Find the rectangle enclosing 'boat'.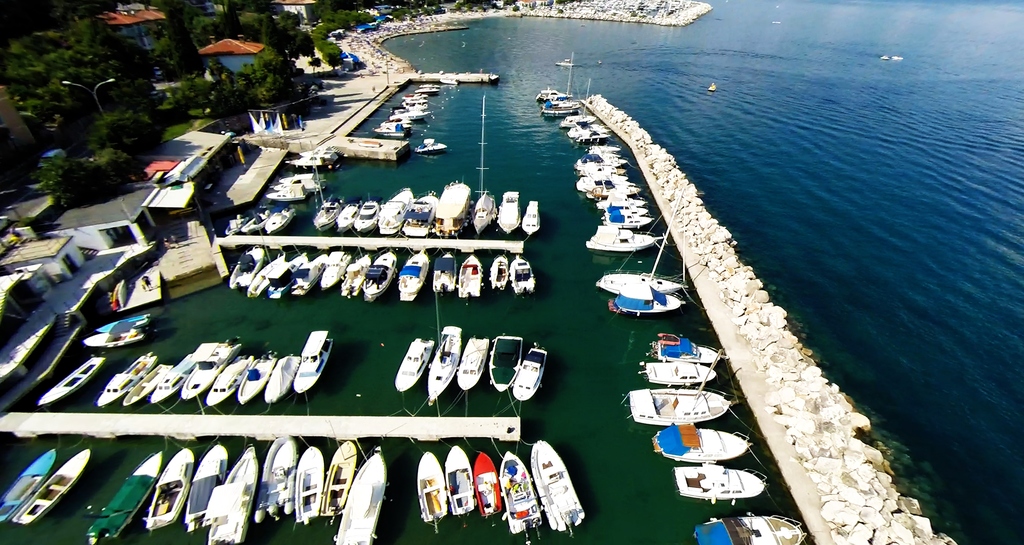
[x1=14, y1=449, x2=89, y2=530].
